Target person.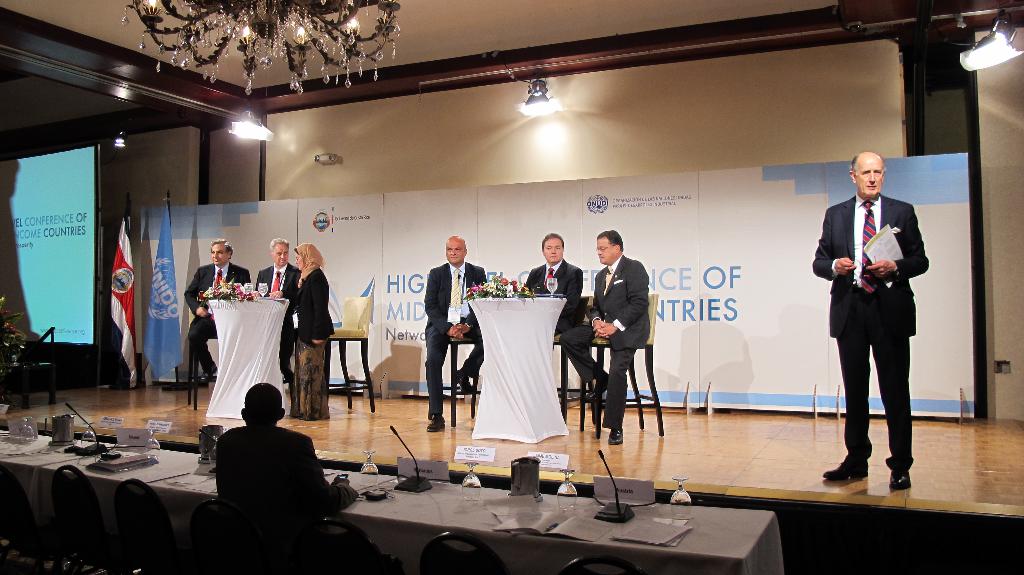
Target region: detection(519, 230, 584, 394).
